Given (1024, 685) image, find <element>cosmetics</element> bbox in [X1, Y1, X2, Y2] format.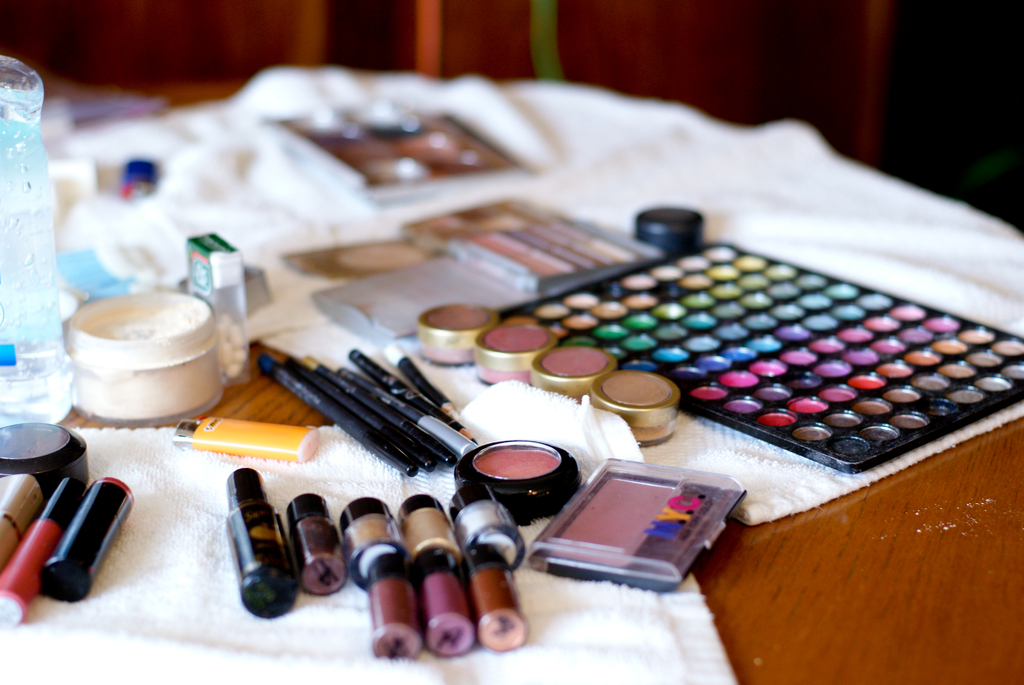
[0, 473, 98, 628].
